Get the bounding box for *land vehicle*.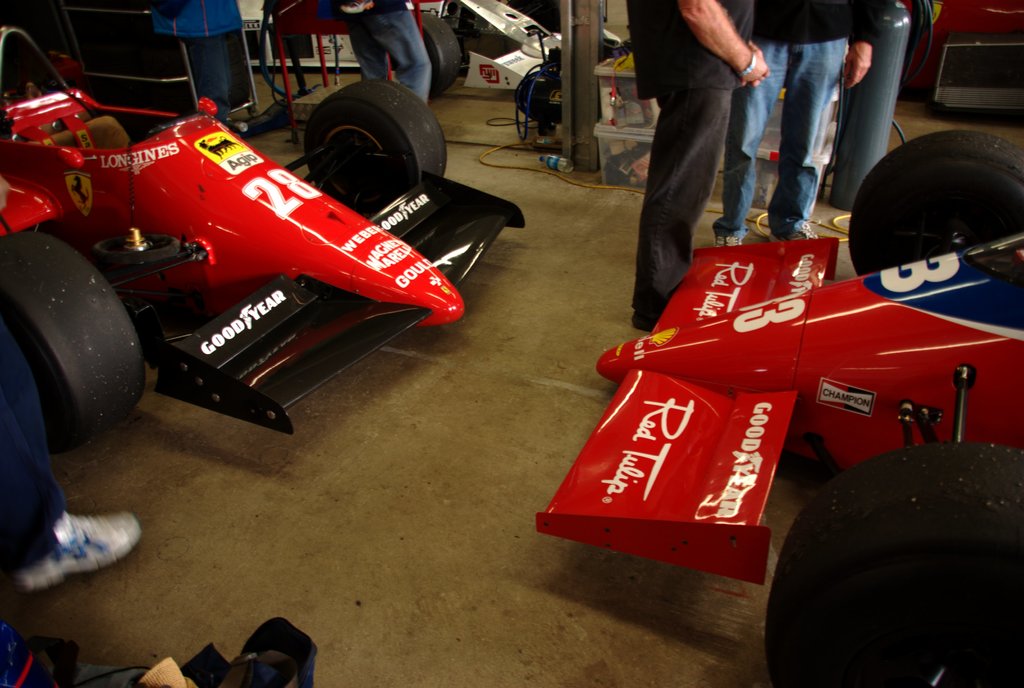
region(902, 0, 1023, 113).
